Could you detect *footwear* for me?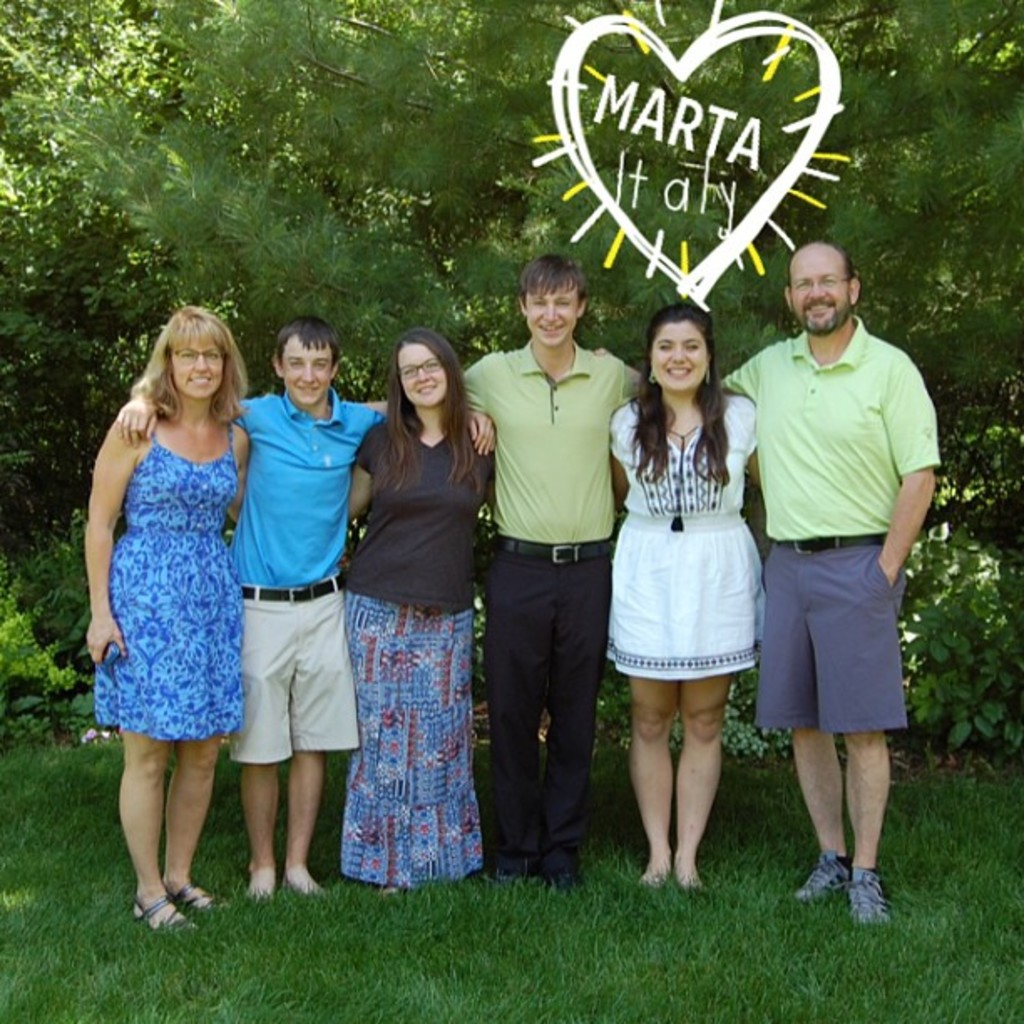
Detection result: rect(161, 878, 231, 915).
